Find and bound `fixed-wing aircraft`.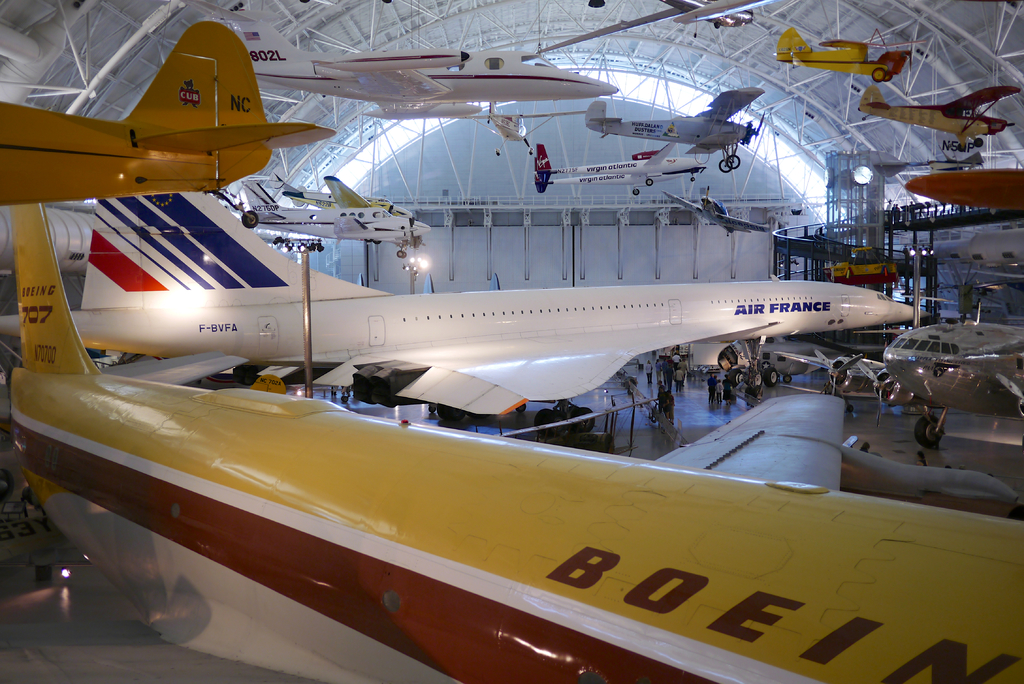
Bound: <bbox>770, 316, 1023, 452</bbox>.
